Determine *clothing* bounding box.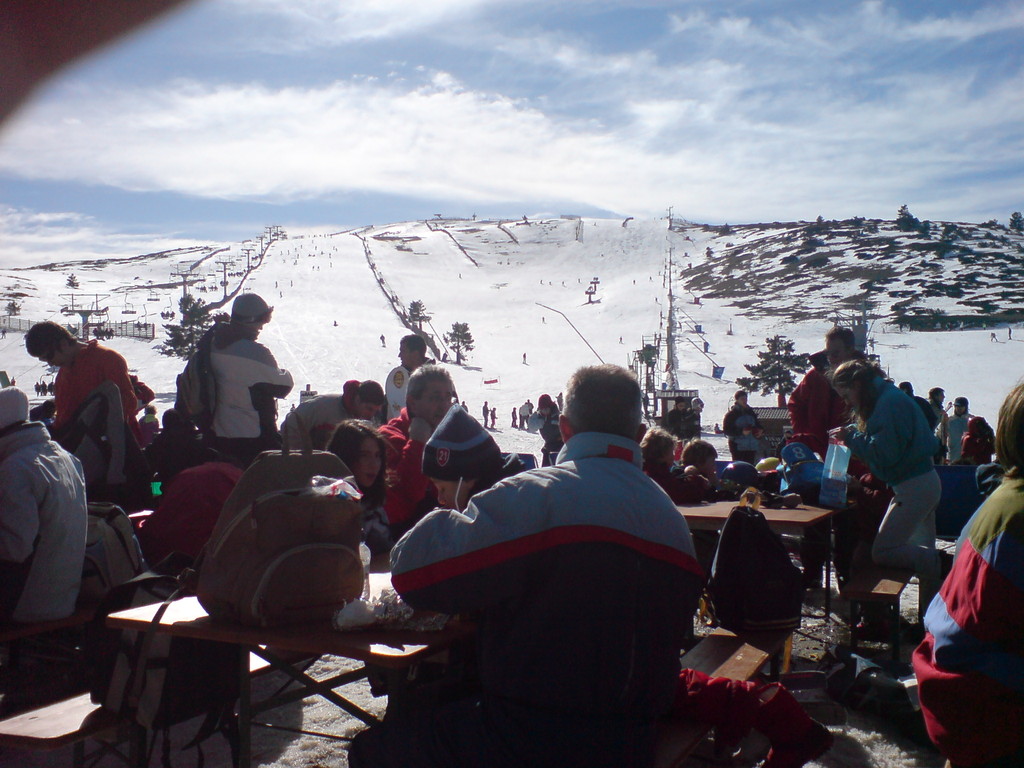
Determined: 3, 381, 95, 643.
